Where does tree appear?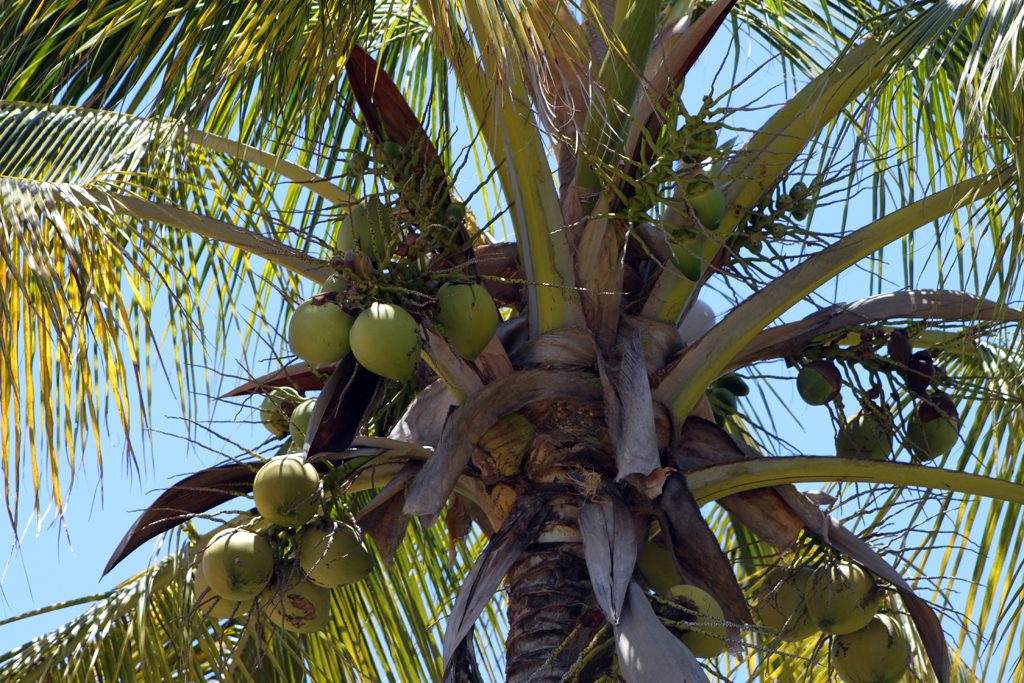
Appears at <box>0,0,1023,682</box>.
